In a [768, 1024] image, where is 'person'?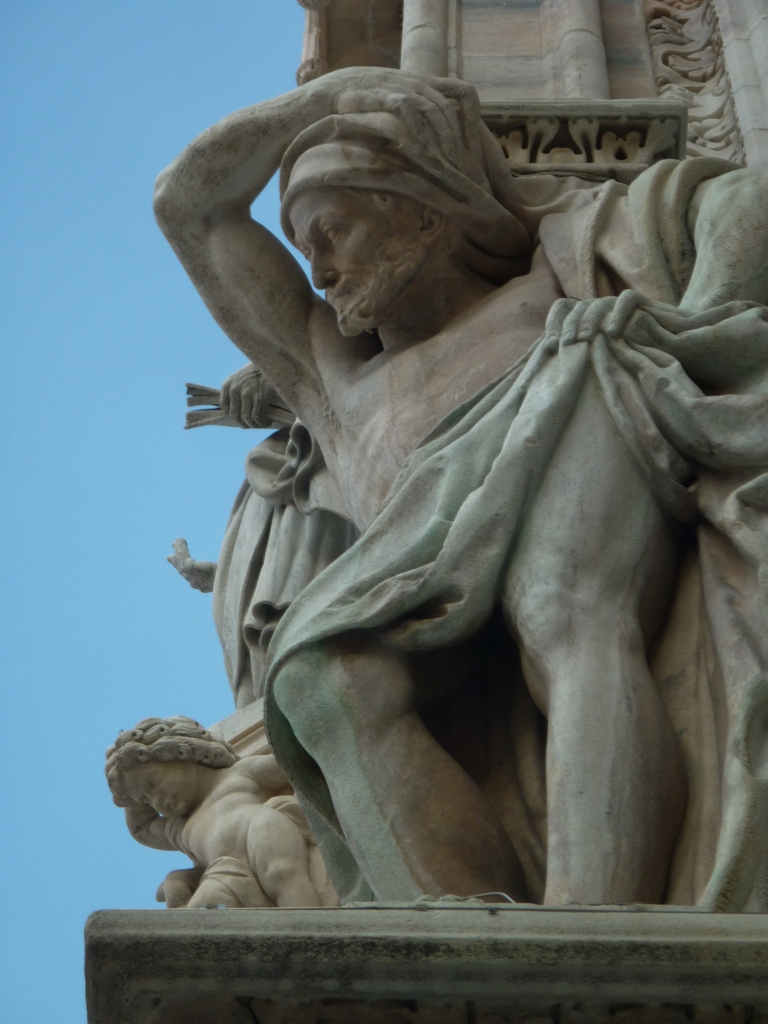
(151,57,767,908).
